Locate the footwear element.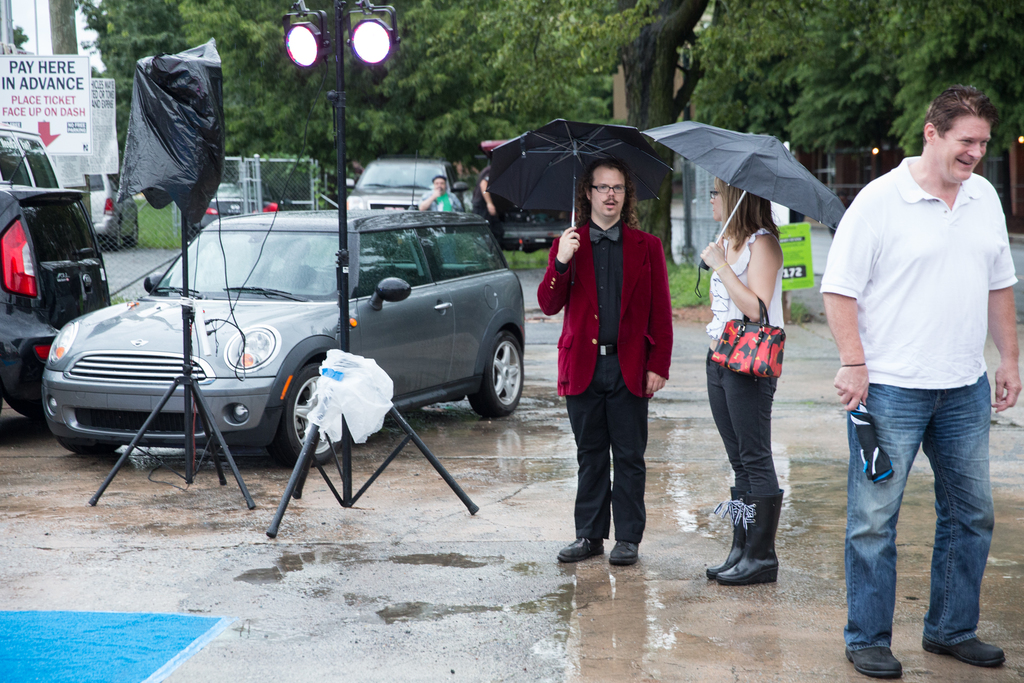
Element bbox: <box>722,490,789,586</box>.
